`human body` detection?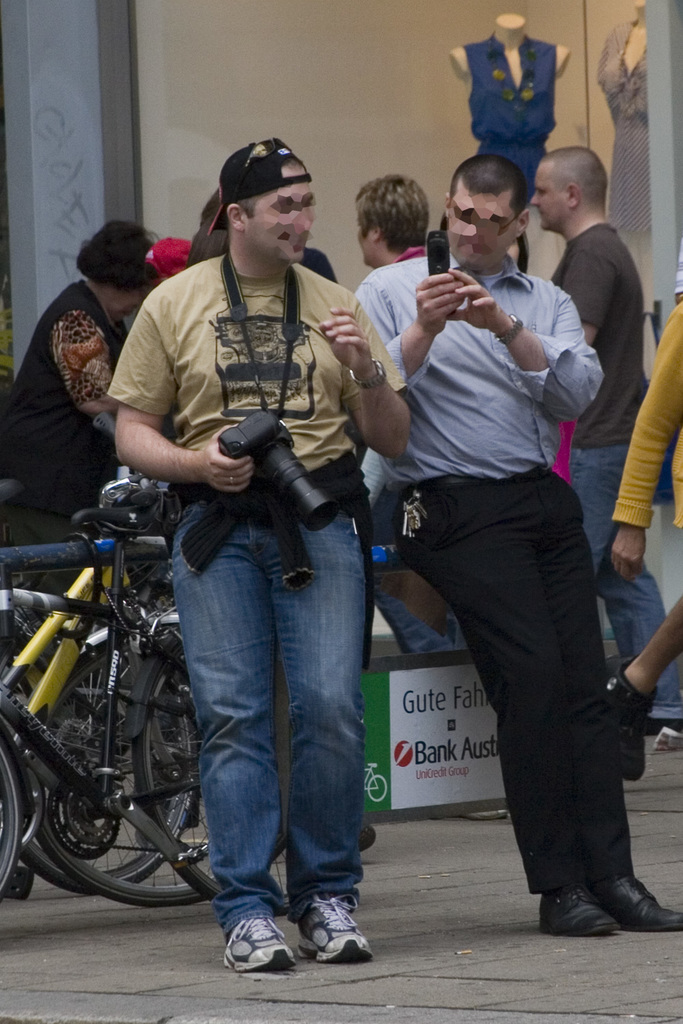
[left=0, top=212, right=154, bottom=549]
